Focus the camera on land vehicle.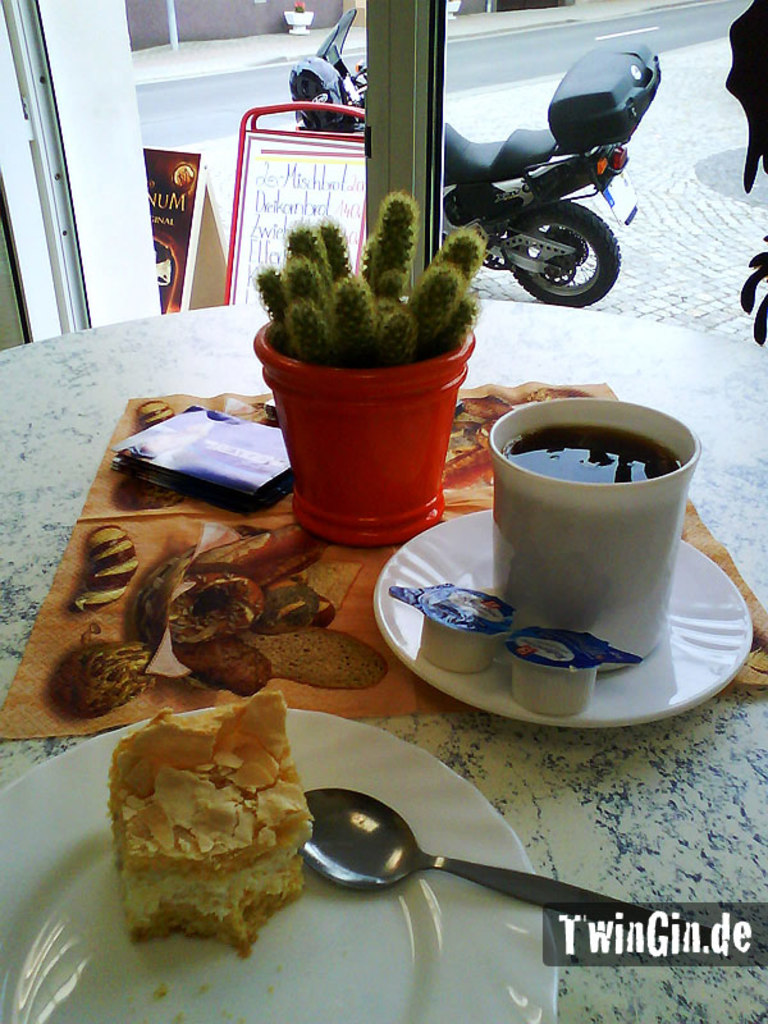
Focus region: {"x1": 276, "y1": 29, "x2": 682, "y2": 328}.
